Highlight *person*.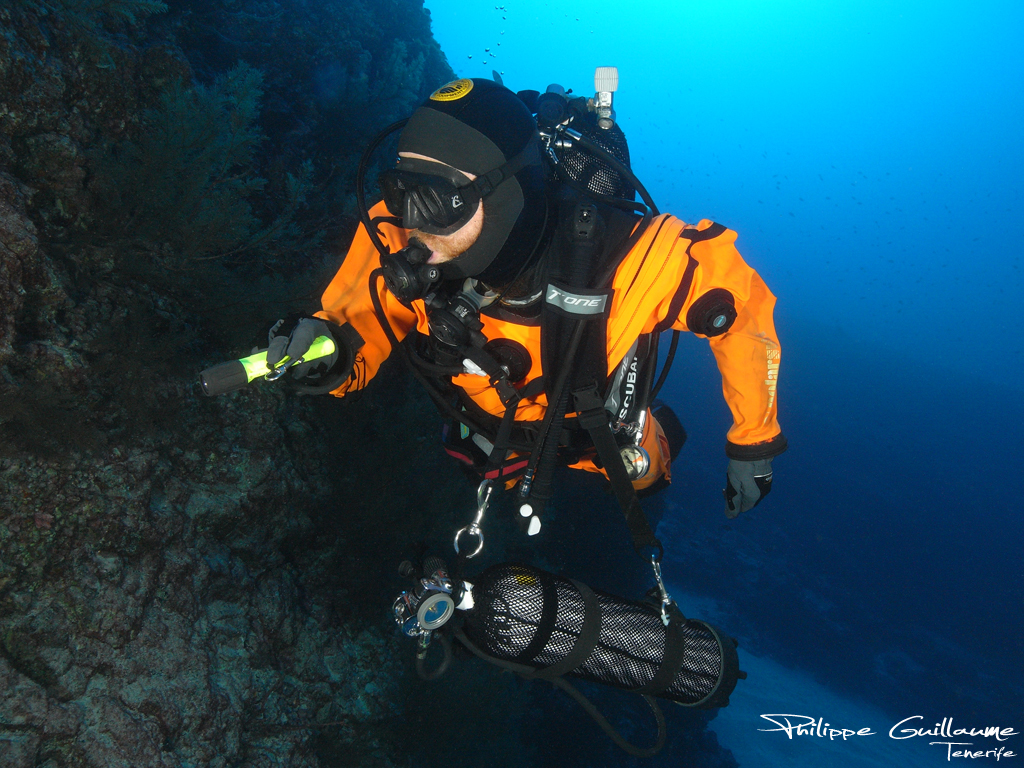
Highlighted region: x1=266, y1=62, x2=789, y2=573.
